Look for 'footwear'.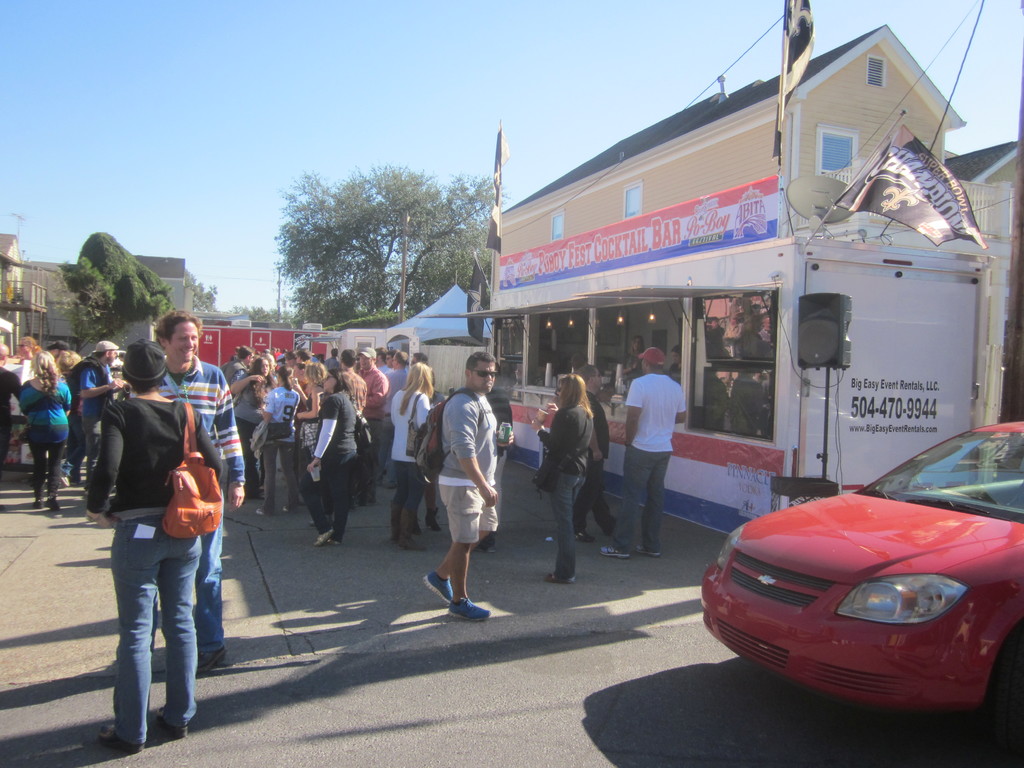
Found: x1=51, y1=495, x2=58, y2=512.
